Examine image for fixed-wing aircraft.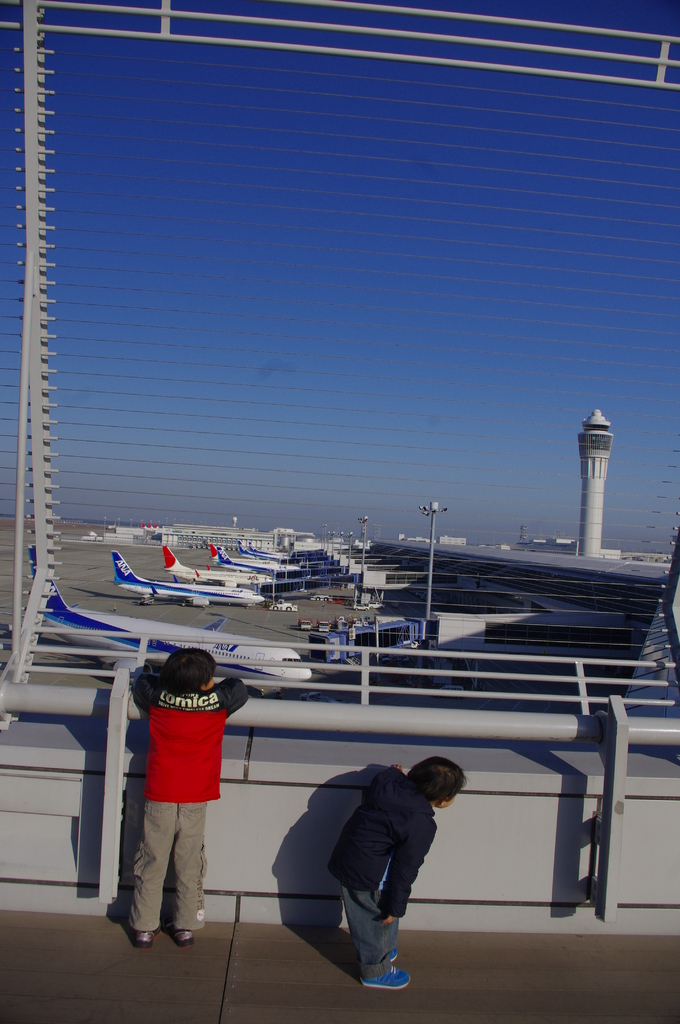
Examination result: 161, 543, 275, 597.
